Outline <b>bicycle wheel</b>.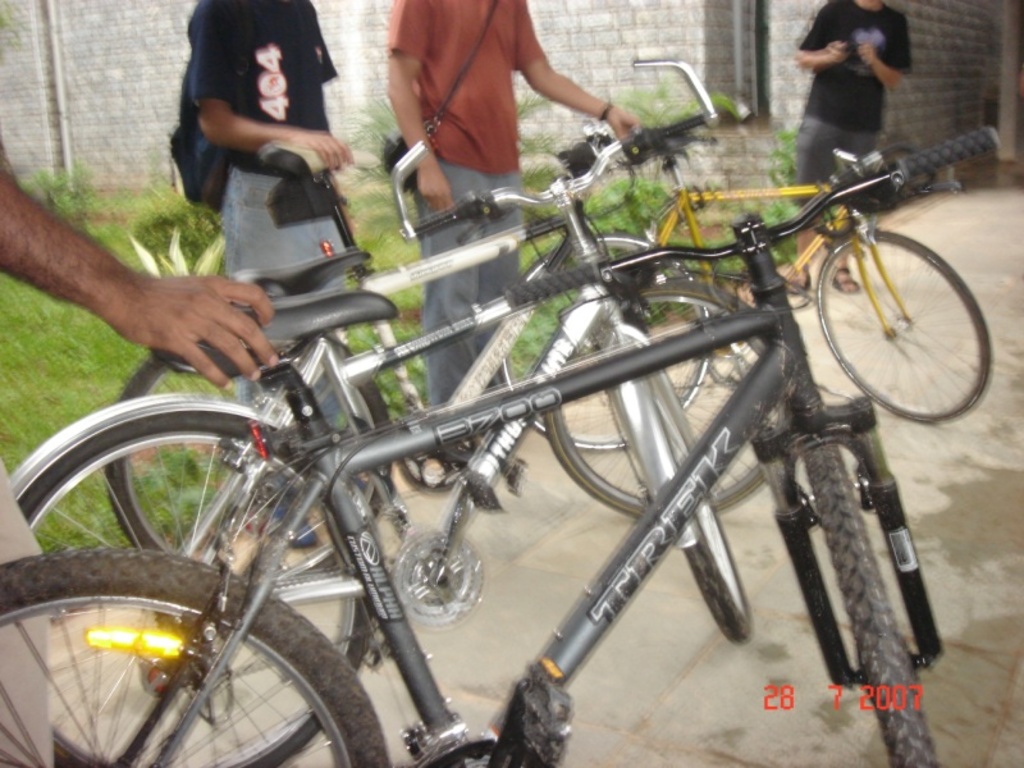
Outline: <bbox>8, 408, 376, 767</bbox>.
